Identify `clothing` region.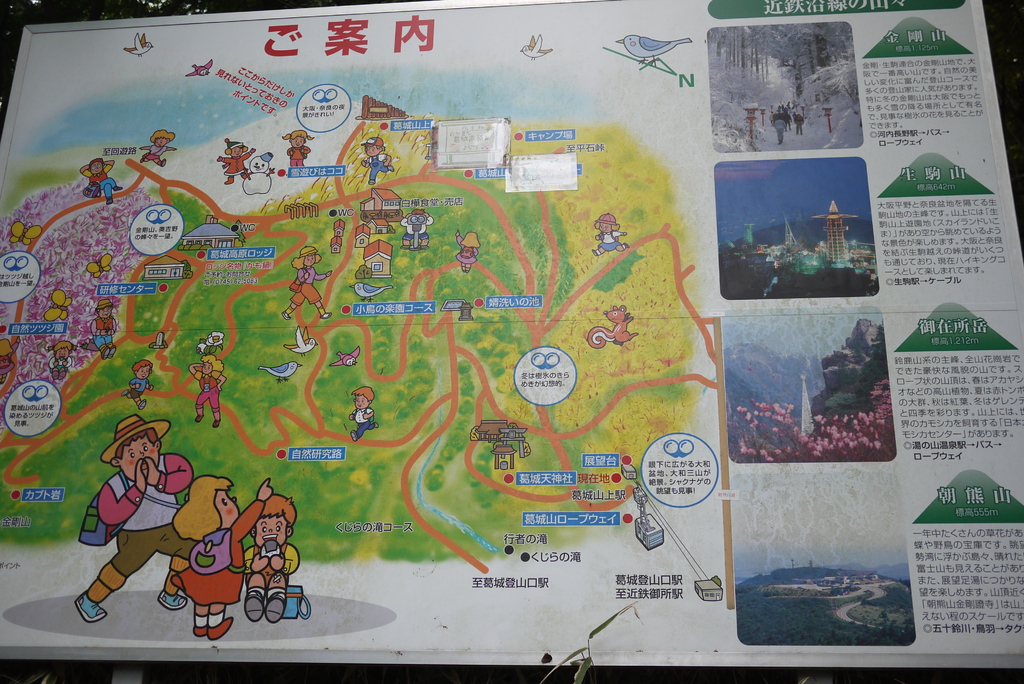
Region: box=[87, 457, 205, 582].
